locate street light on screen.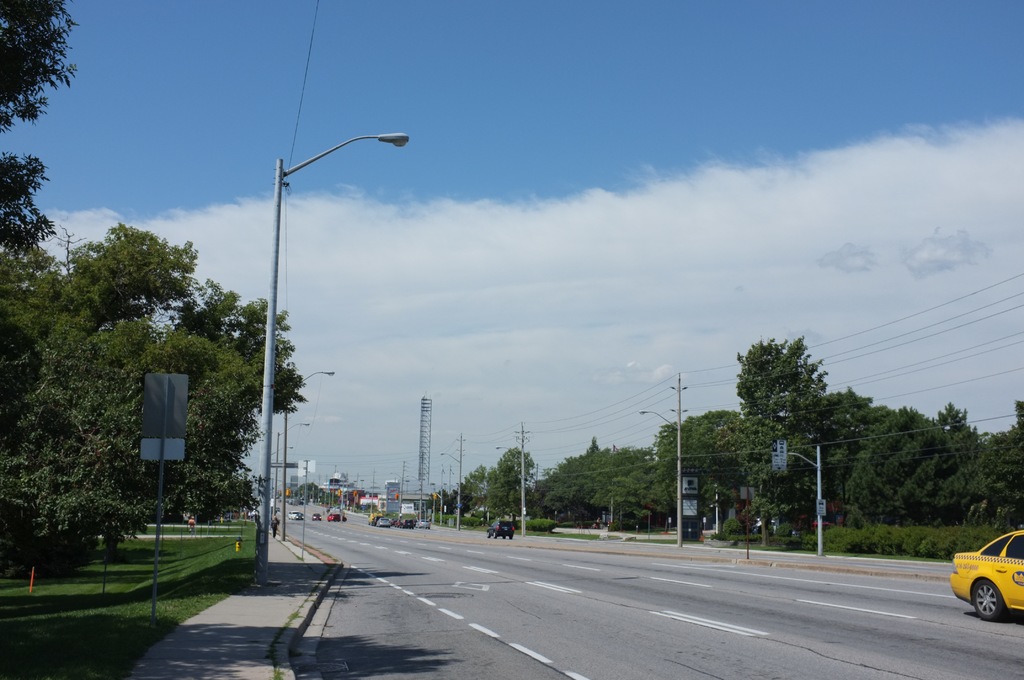
On screen at [271, 419, 314, 520].
